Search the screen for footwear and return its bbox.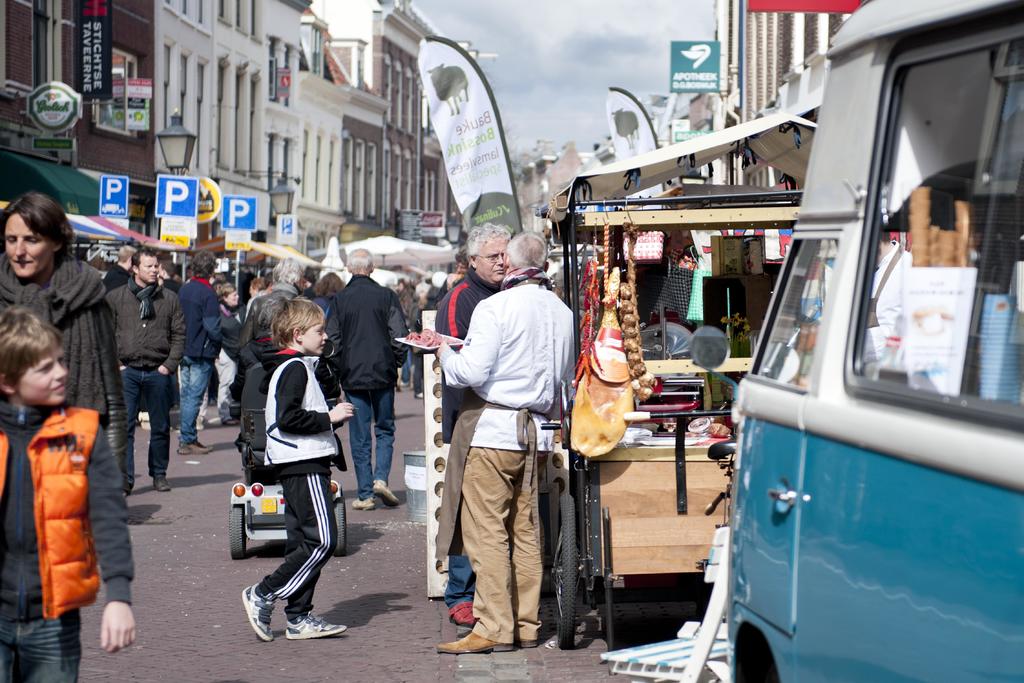
Found: <region>196, 420, 204, 432</region>.
